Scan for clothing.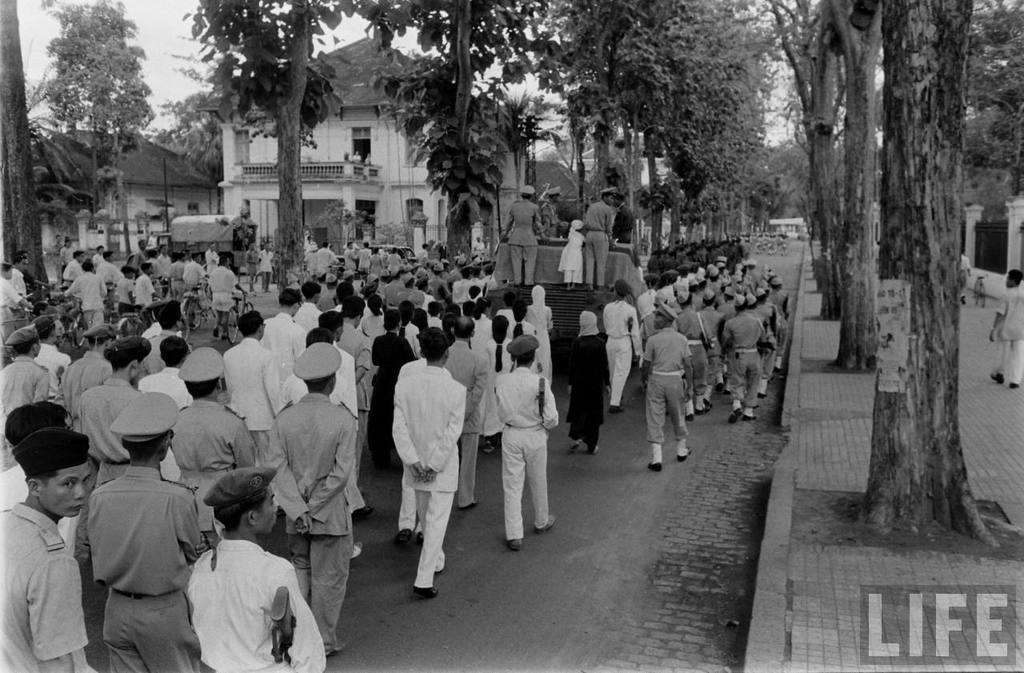
Scan result: BBox(501, 358, 556, 427).
